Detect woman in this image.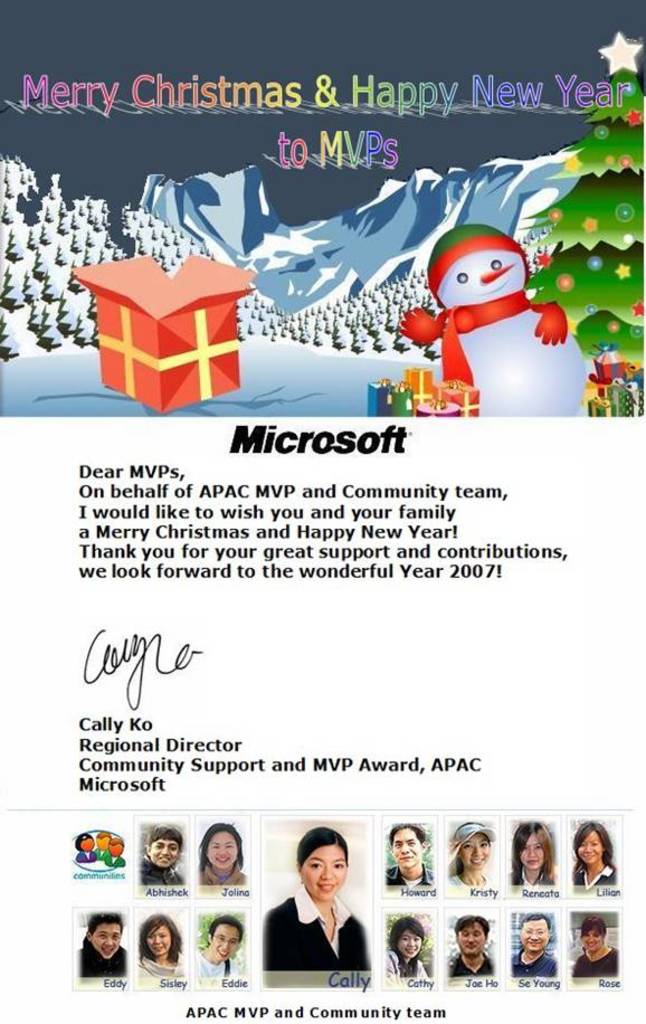
Detection: 135, 918, 183, 982.
